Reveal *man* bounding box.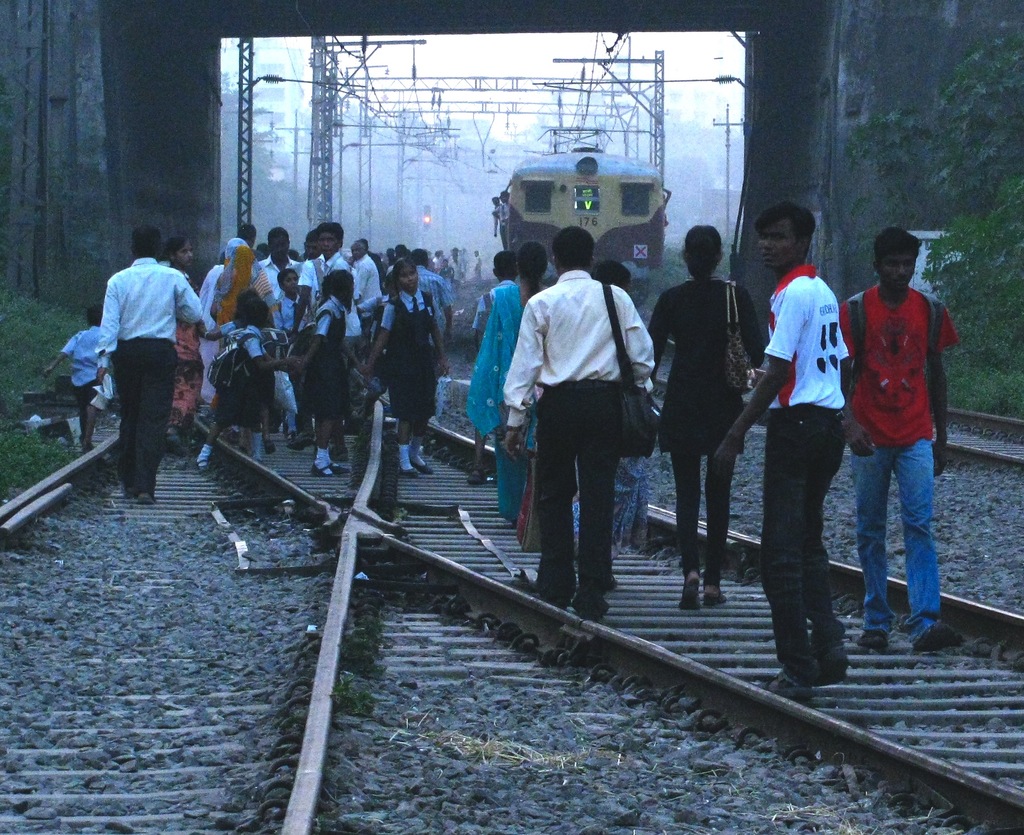
Revealed: 77 227 200 498.
